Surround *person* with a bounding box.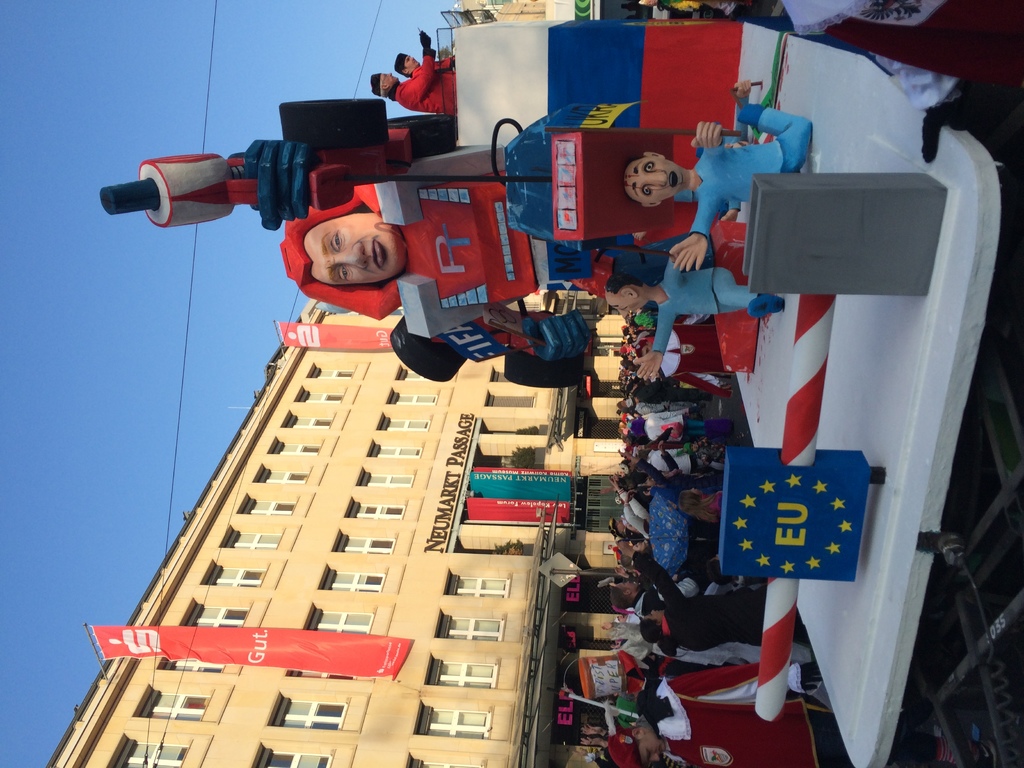
bbox(614, 74, 815, 269).
